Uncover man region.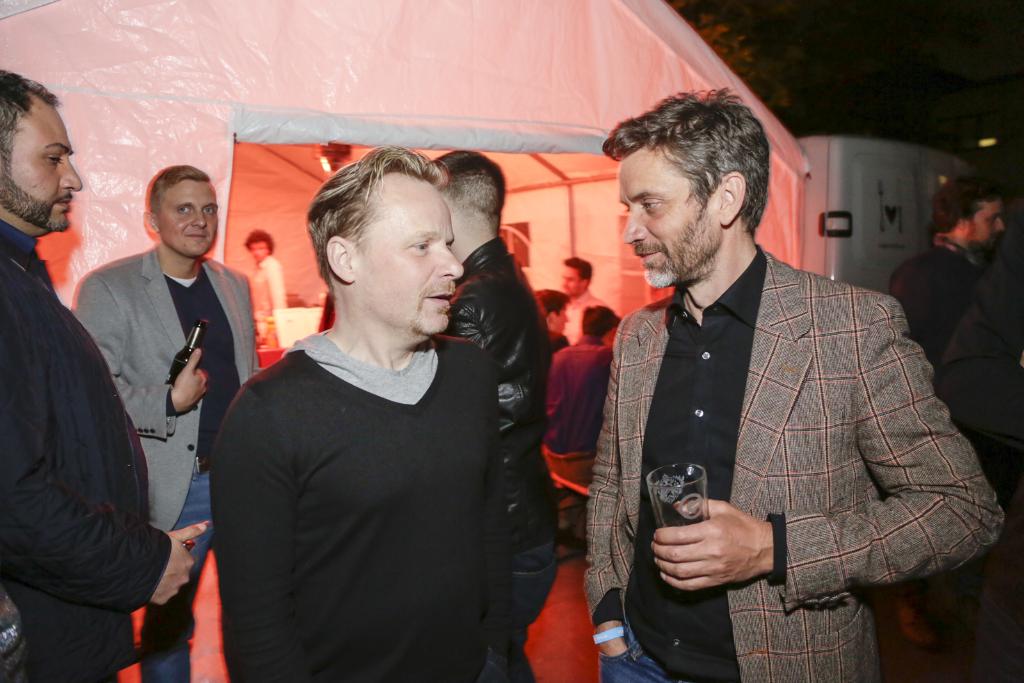
Uncovered: <box>557,252,604,346</box>.
